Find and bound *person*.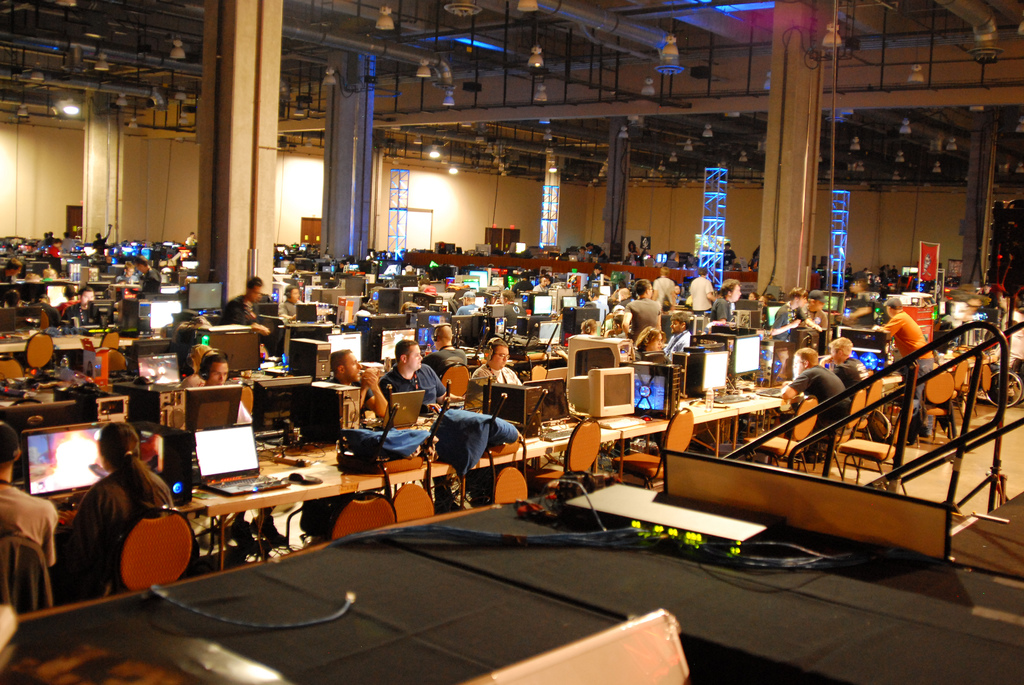
Bound: [x1=250, y1=333, x2=290, y2=381].
